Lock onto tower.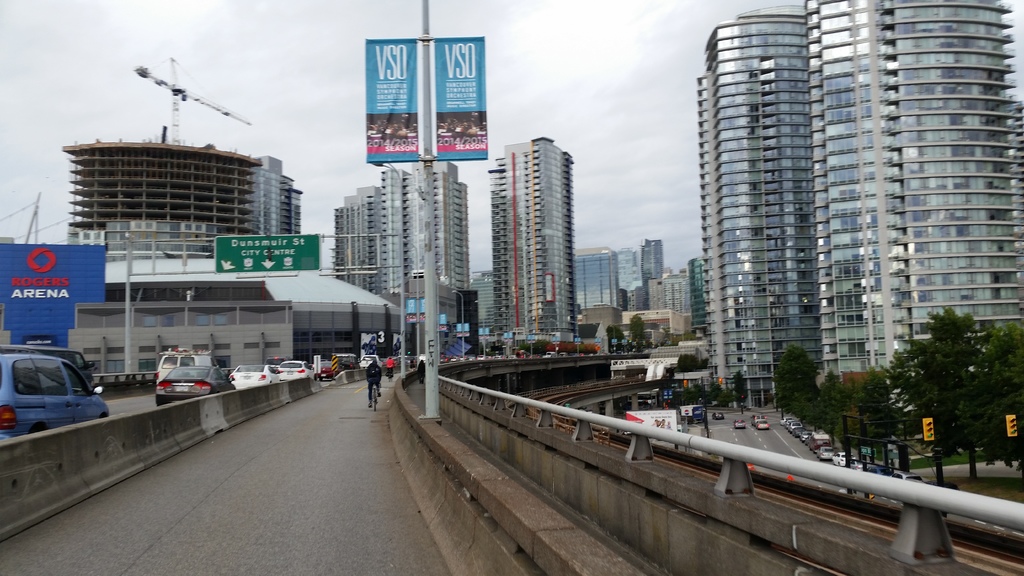
Locked: 574:242:625:322.
